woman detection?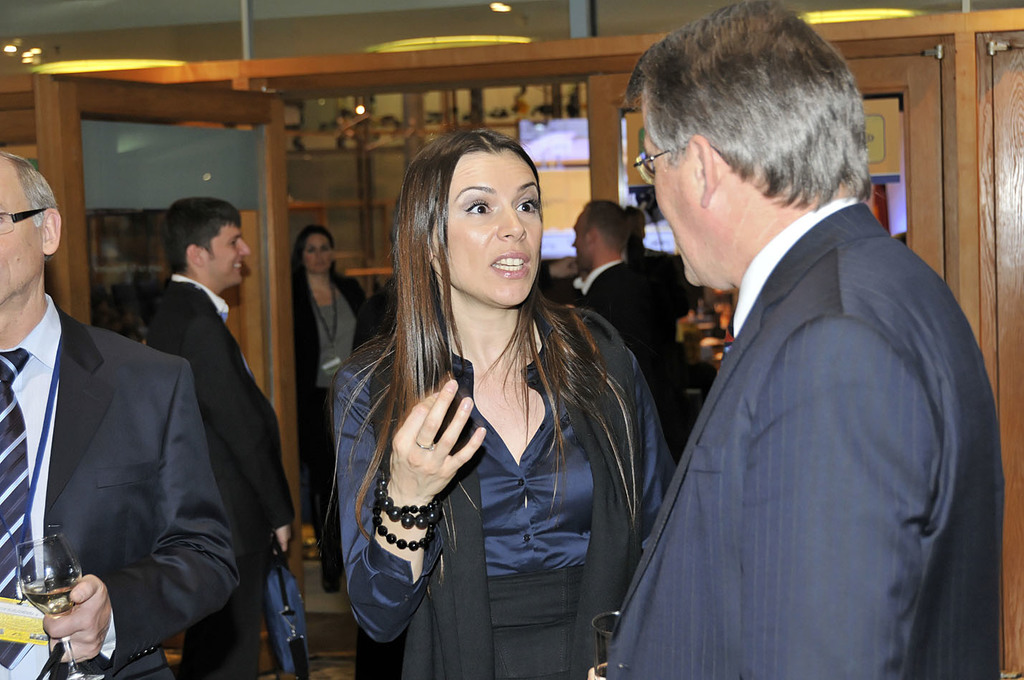
bbox=(289, 221, 375, 595)
